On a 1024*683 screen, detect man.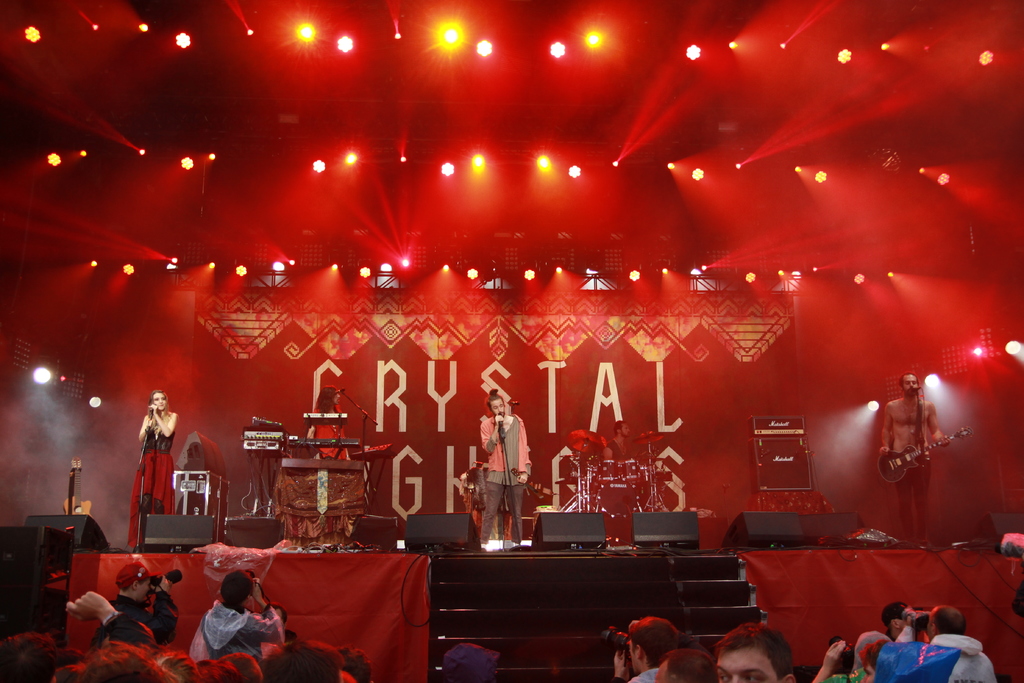
[x1=892, y1=600, x2=998, y2=682].
